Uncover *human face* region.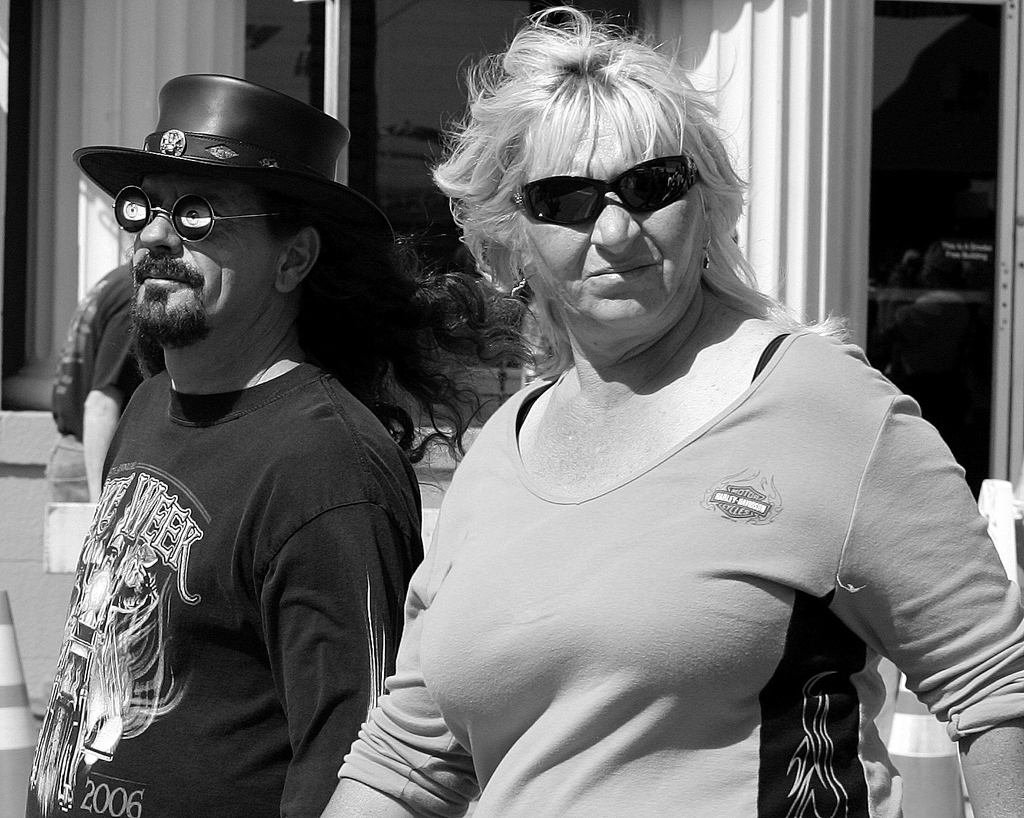
Uncovered: <region>525, 104, 702, 324</region>.
